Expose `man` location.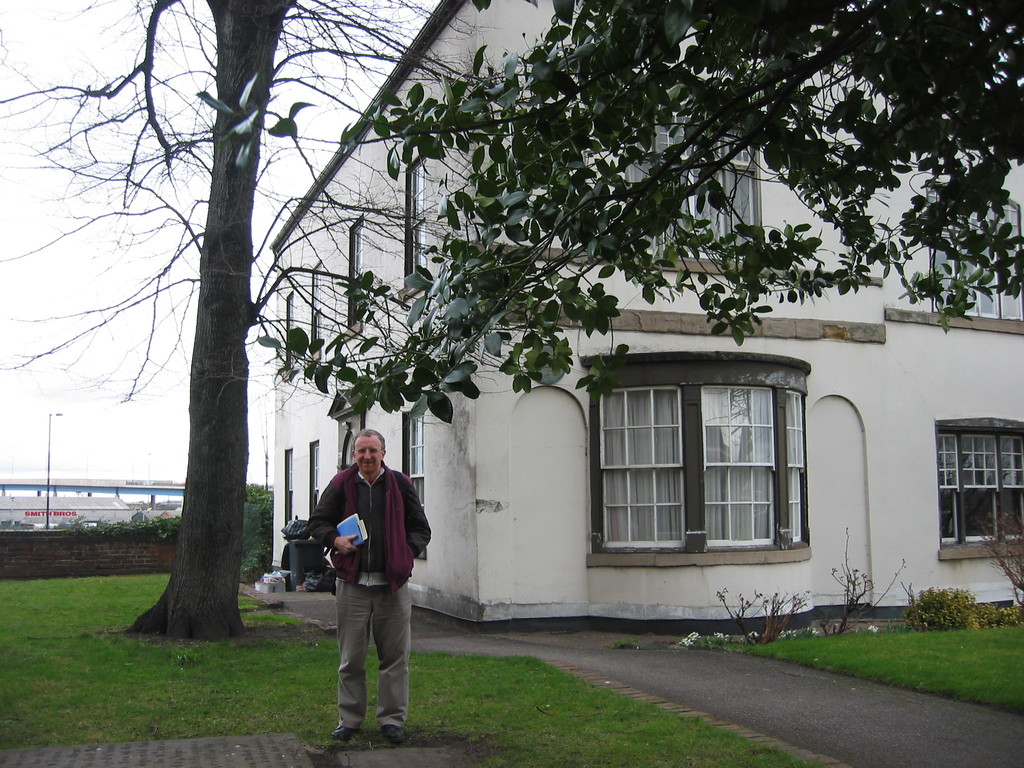
Exposed at bbox=[313, 443, 424, 732].
